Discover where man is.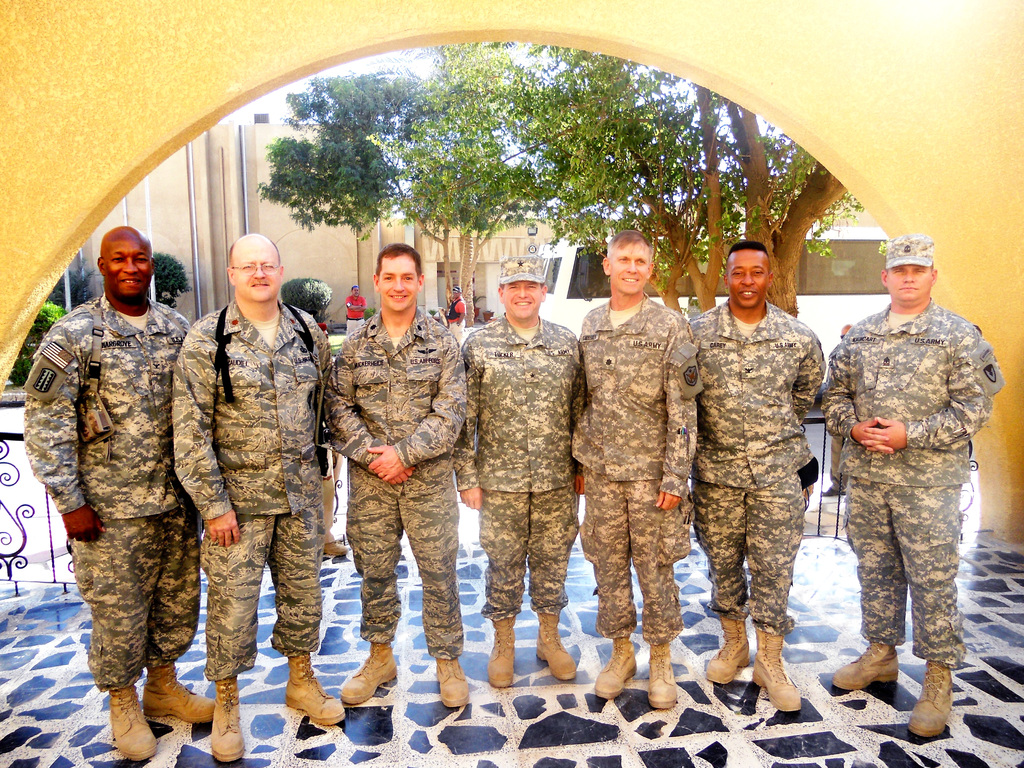
Discovered at 342 282 372 333.
